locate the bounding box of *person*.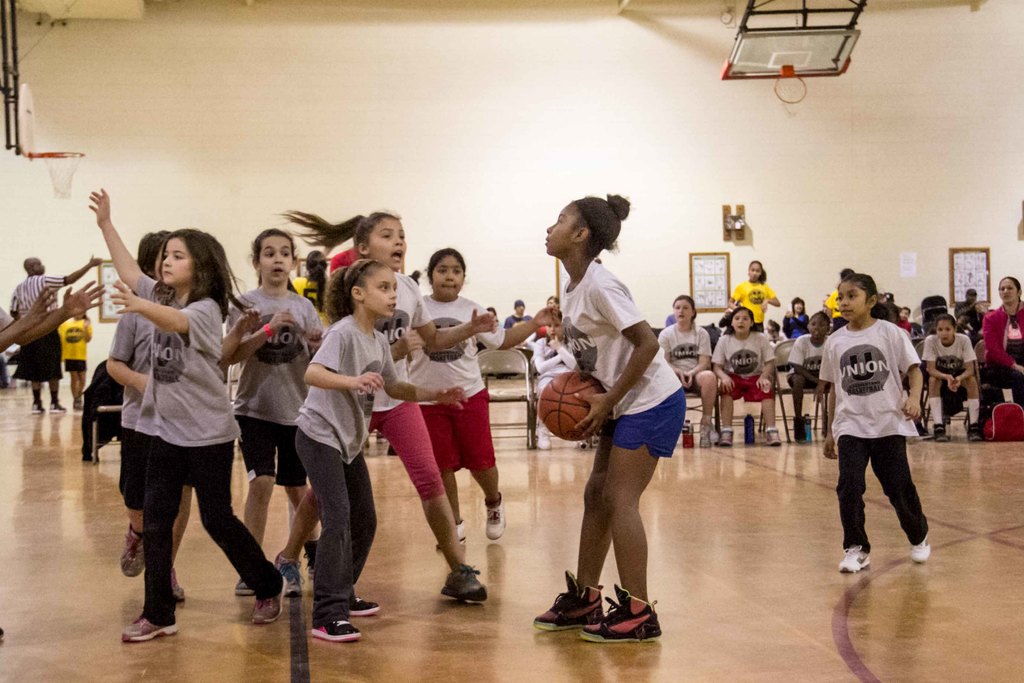
Bounding box: {"x1": 504, "y1": 300, "x2": 532, "y2": 326}.
